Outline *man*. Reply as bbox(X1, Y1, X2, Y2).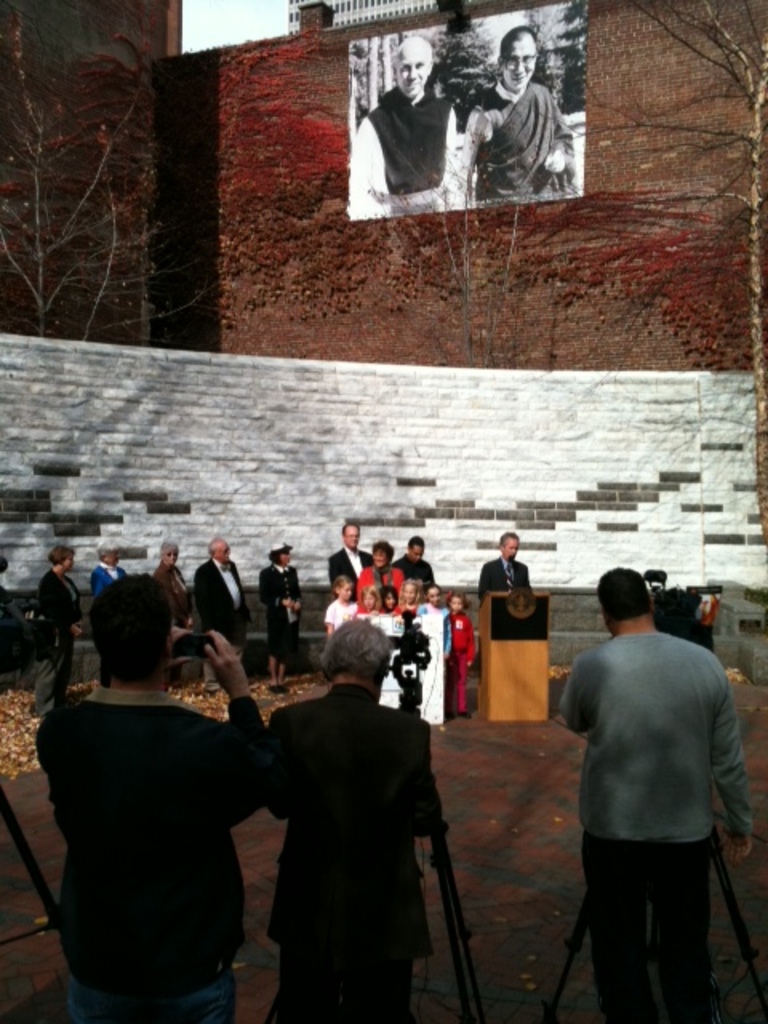
bbox(192, 536, 253, 694).
